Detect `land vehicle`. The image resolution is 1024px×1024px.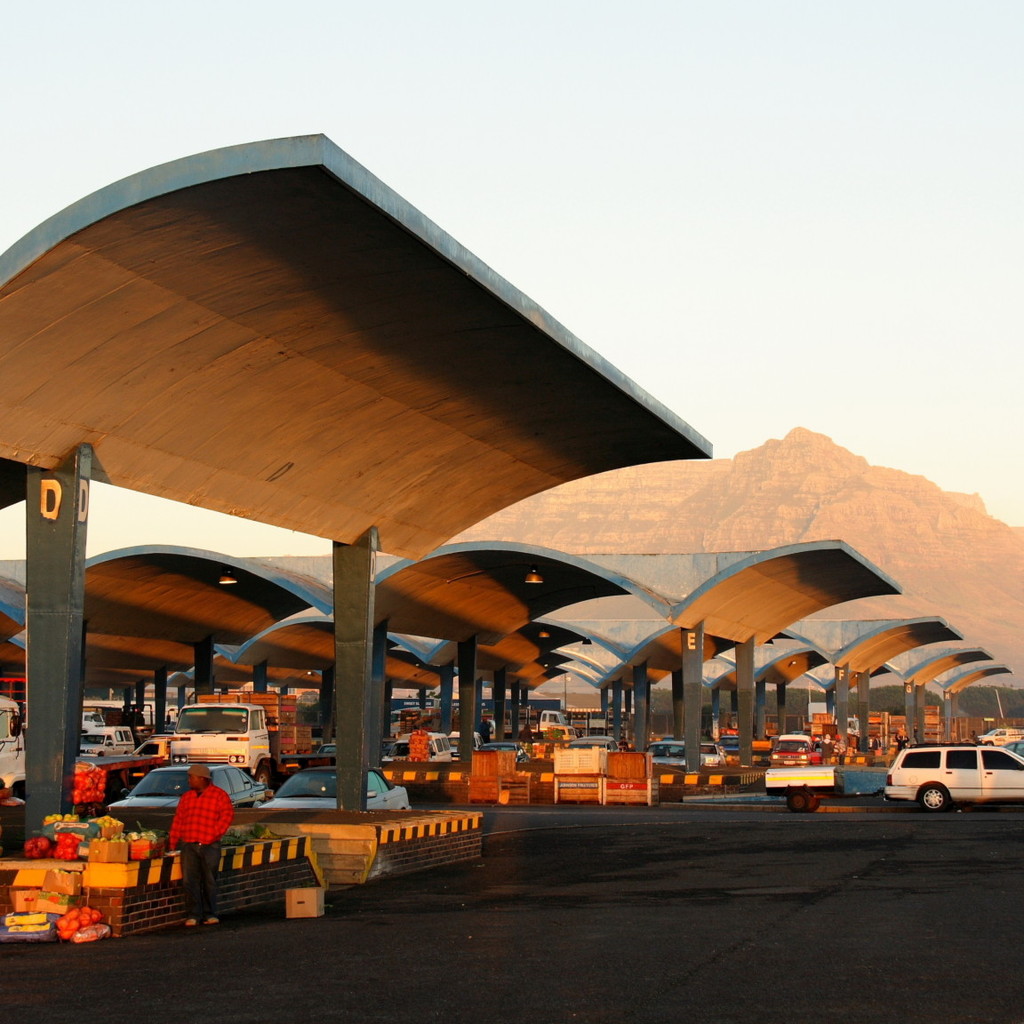
region(978, 725, 1023, 748).
